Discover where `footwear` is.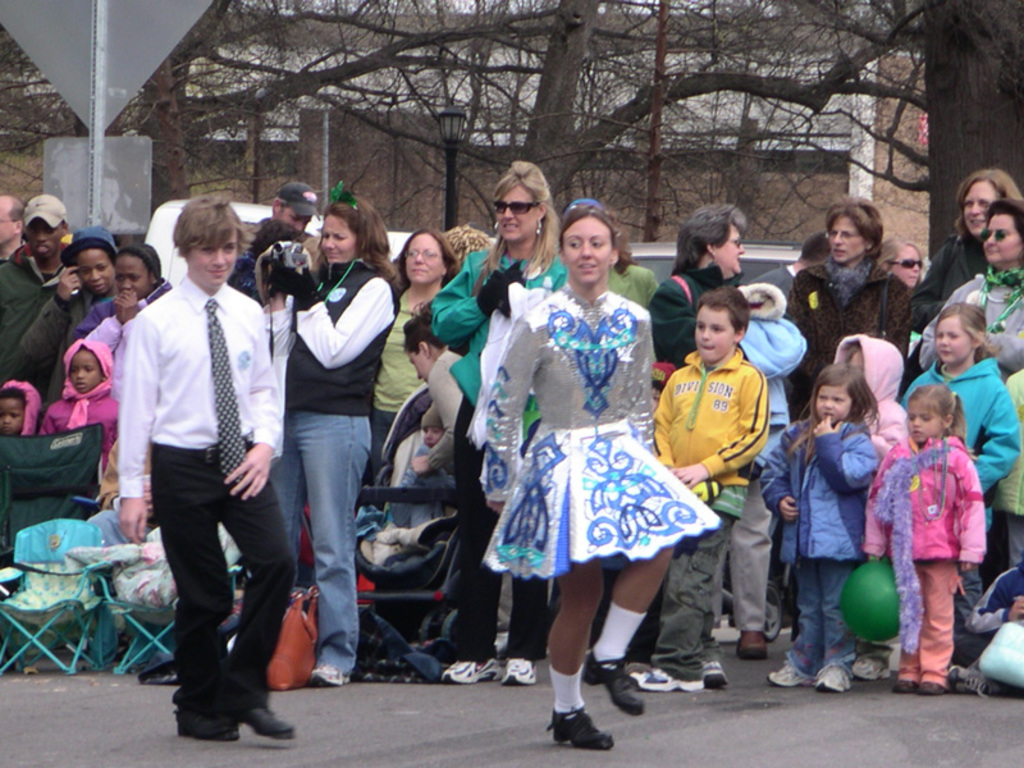
Discovered at (x1=763, y1=652, x2=818, y2=691).
